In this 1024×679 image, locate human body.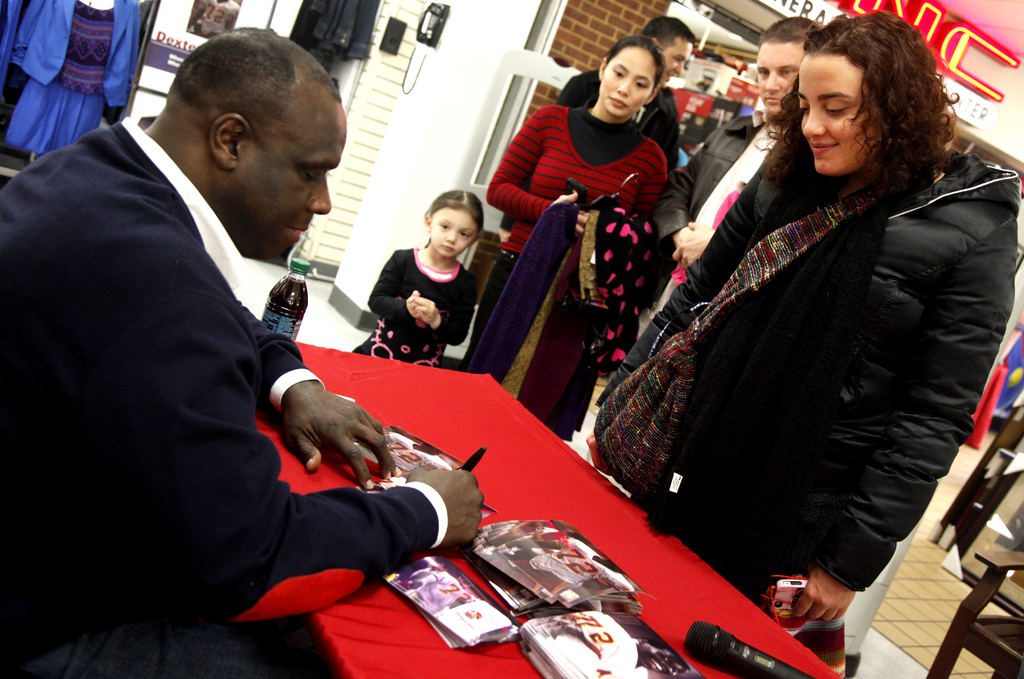
Bounding box: {"left": 657, "top": 113, "right": 786, "bottom": 265}.
